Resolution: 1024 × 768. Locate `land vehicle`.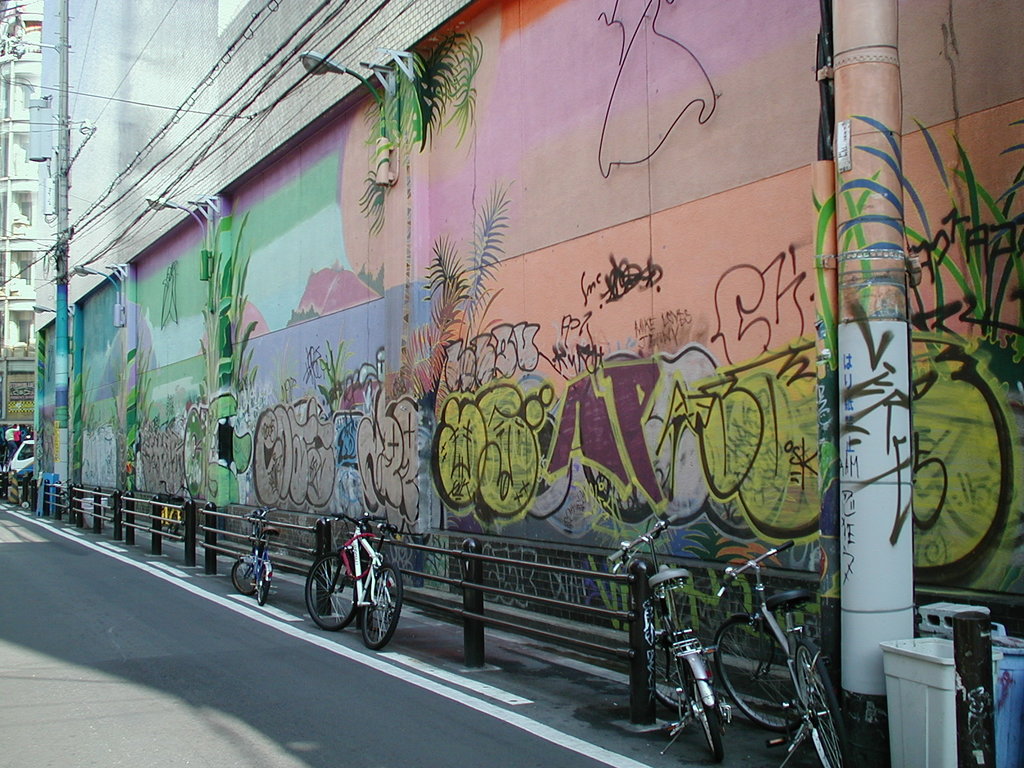
228/508/277/610.
